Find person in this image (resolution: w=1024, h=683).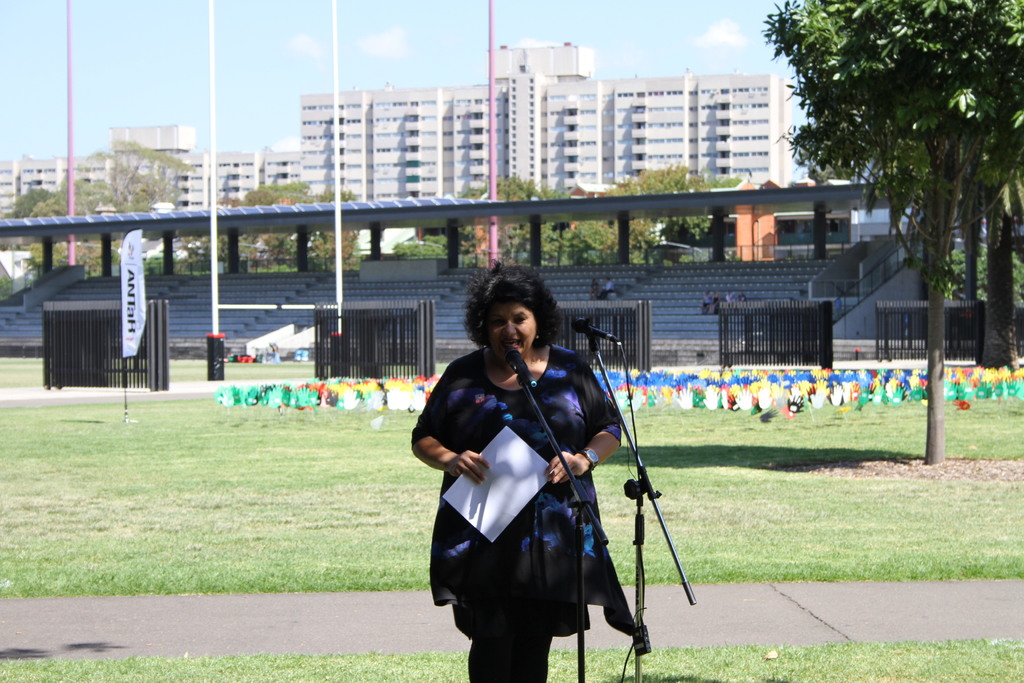
[433,272,657,682].
